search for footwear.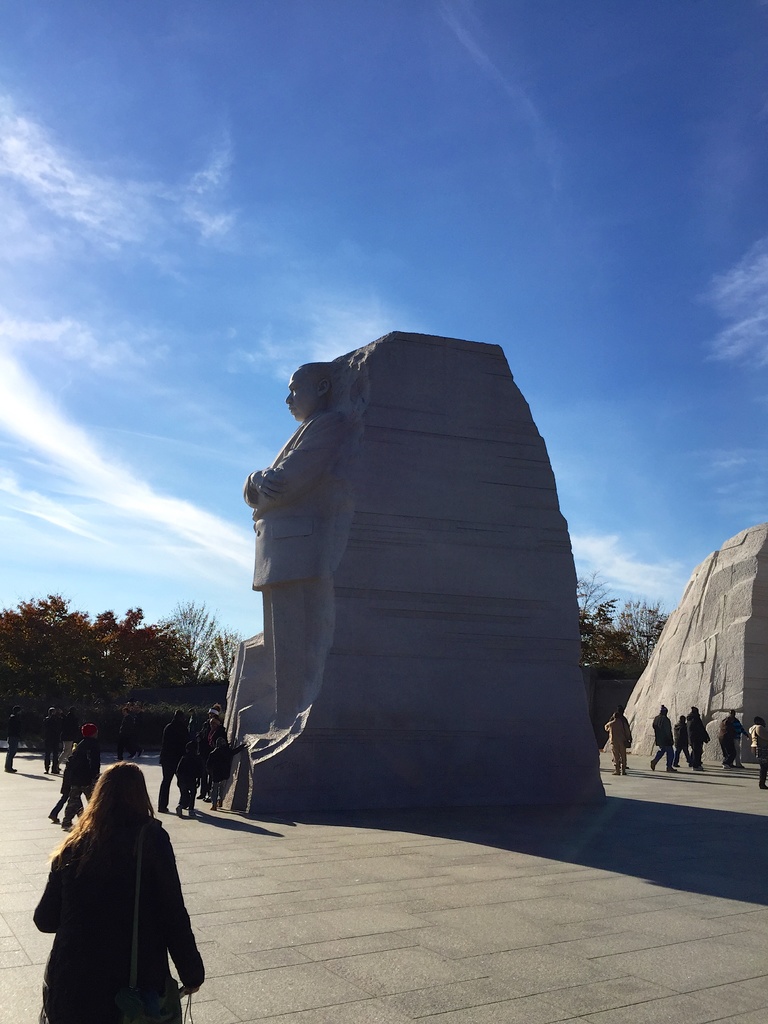
Found at crop(188, 807, 198, 819).
